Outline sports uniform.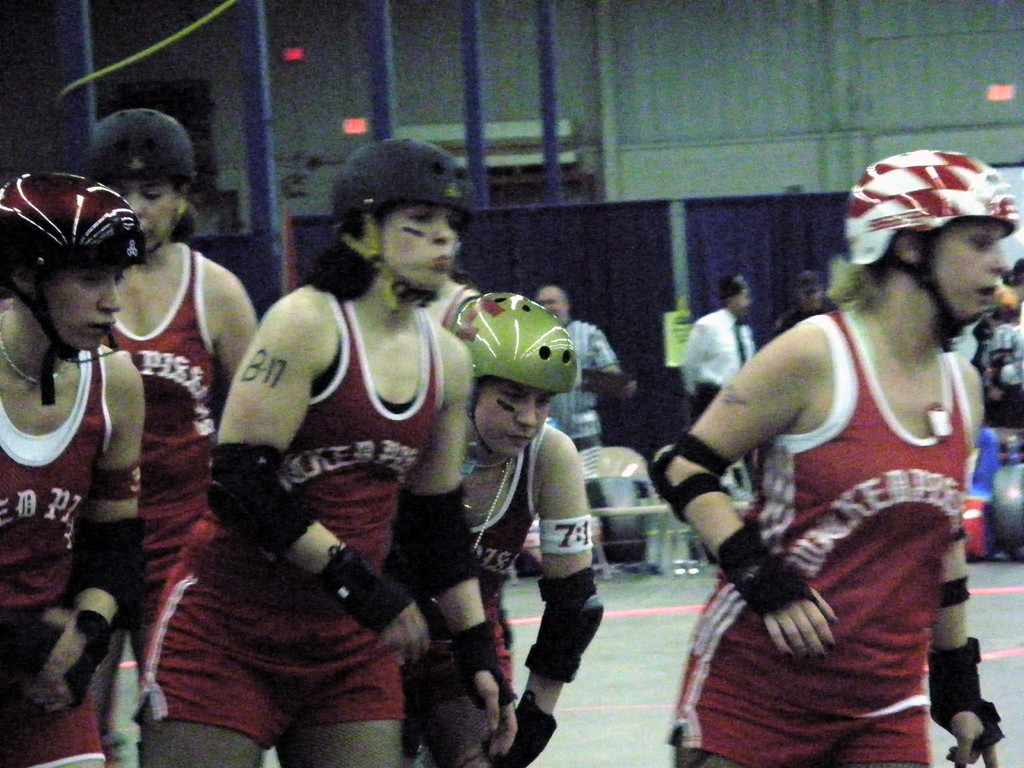
Outline: bbox=[665, 297, 976, 762].
